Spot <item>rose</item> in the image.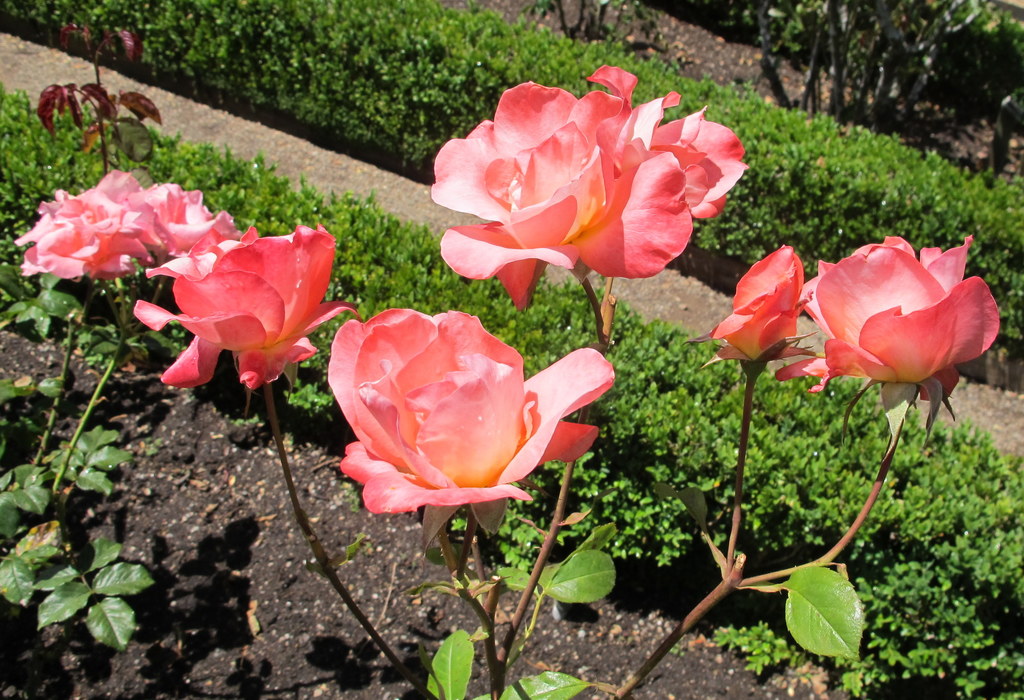
<item>rose</item> found at pyautogui.locateOnScreen(132, 220, 360, 392).
